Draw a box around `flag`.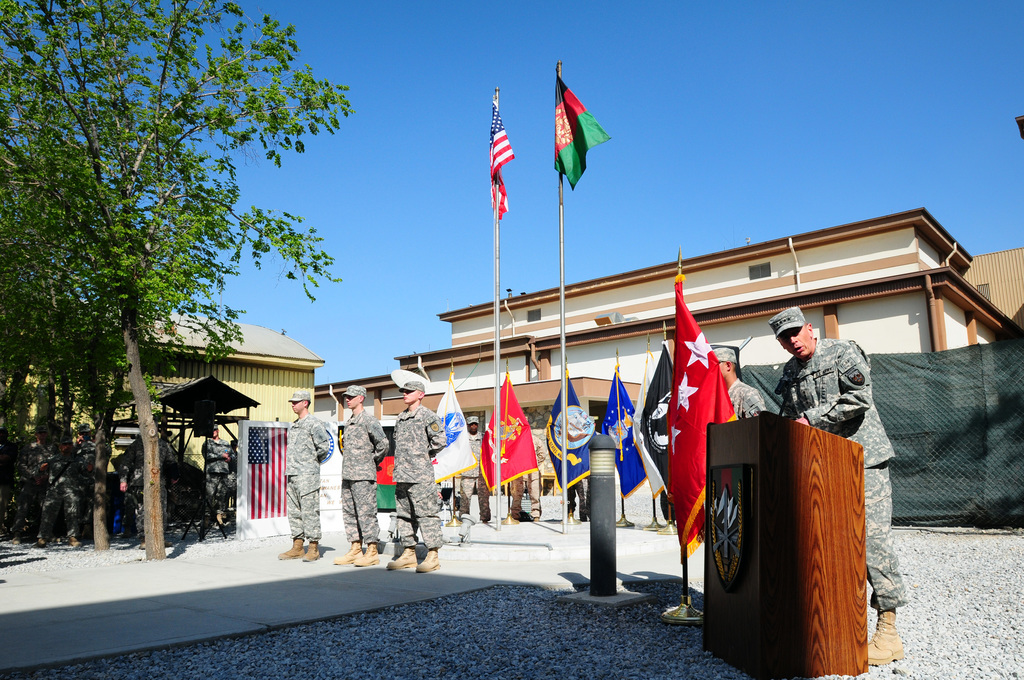
box=[673, 271, 742, 539].
